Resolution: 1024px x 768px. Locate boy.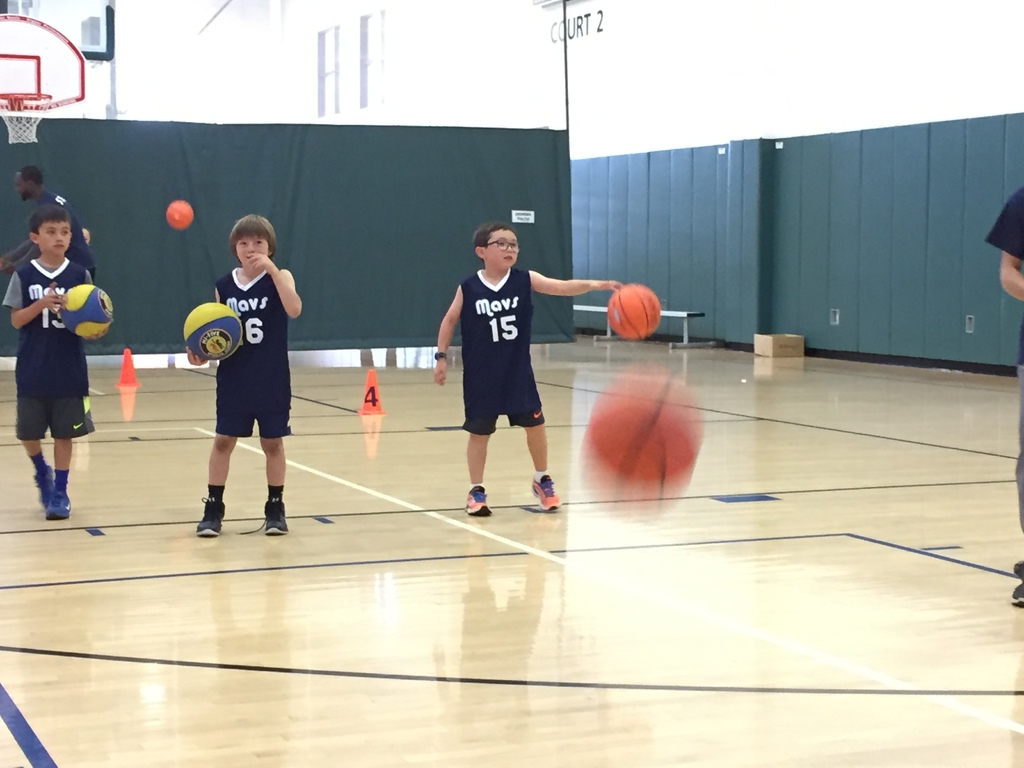
left=0, top=204, right=114, bottom=520.
